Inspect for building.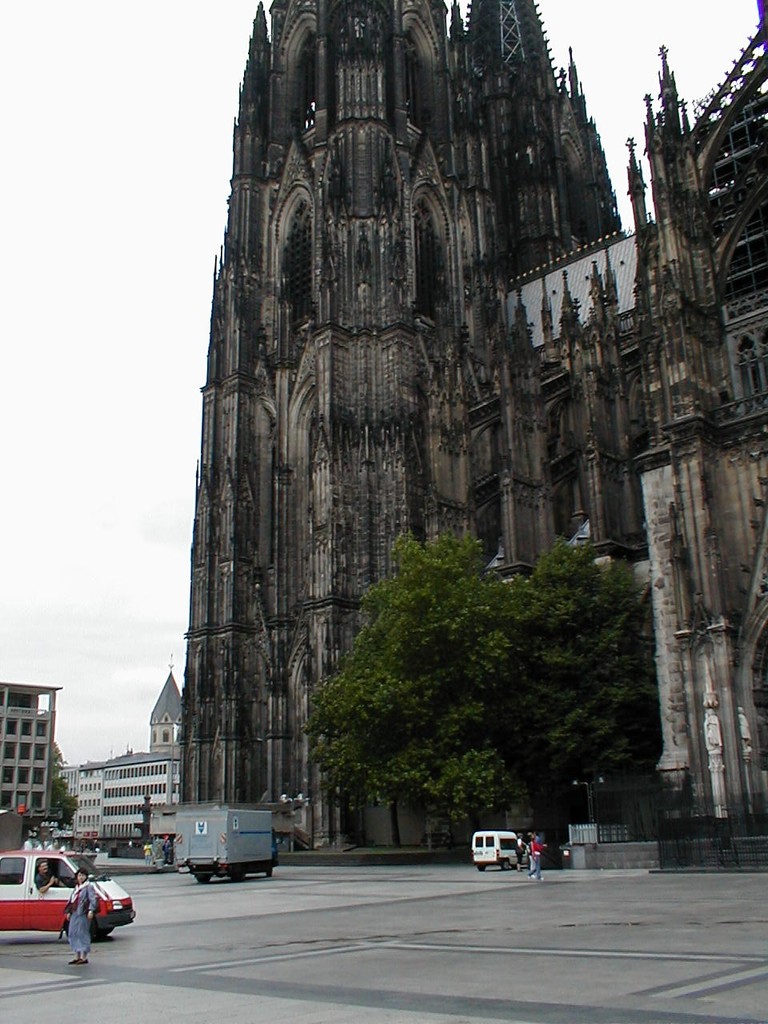
Inspection: bbox=(146, 653, 181, 757).
